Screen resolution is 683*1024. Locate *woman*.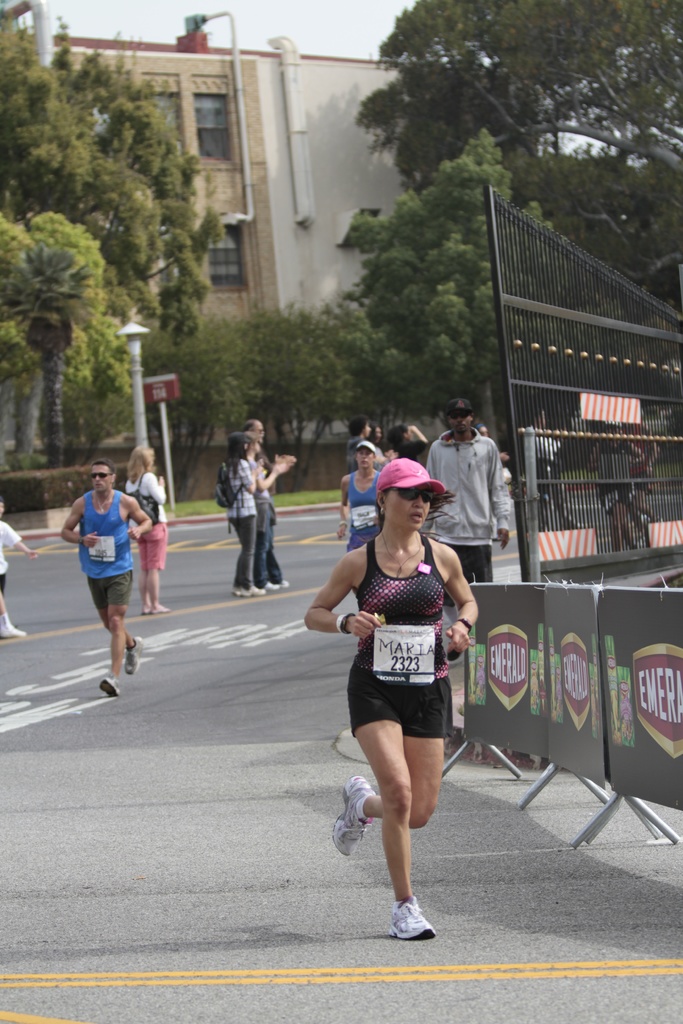
[251,429,297,584].
